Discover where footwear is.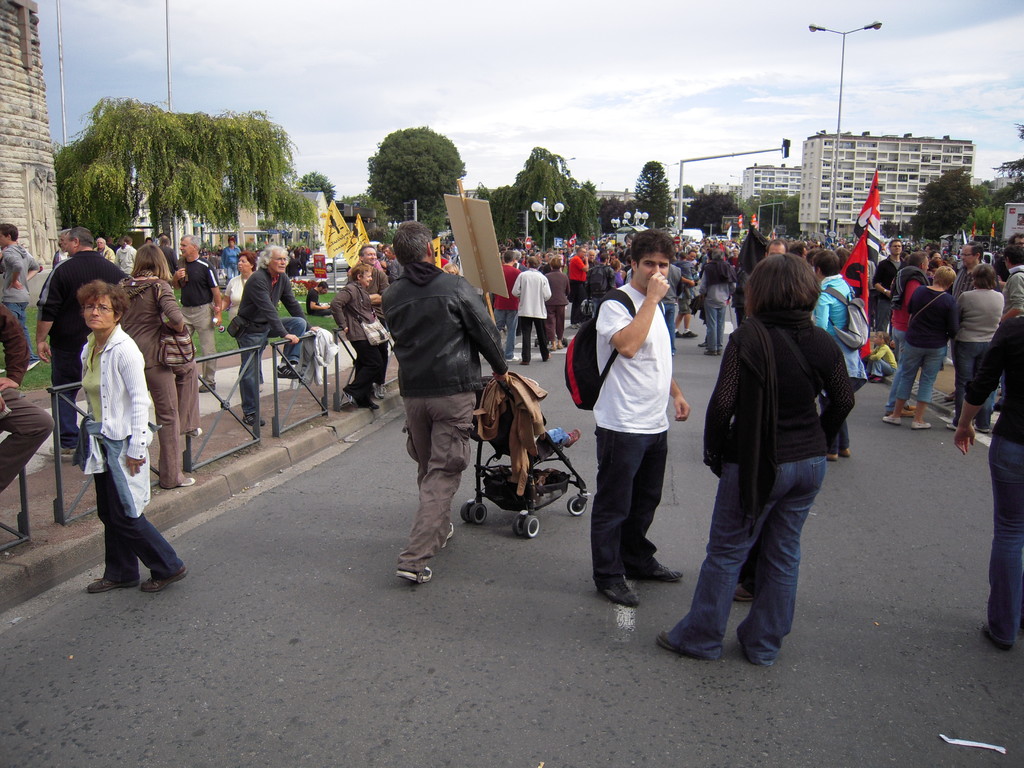
Discovered at pyautogui.locateOnScreen(701, 343, 713, 355).
